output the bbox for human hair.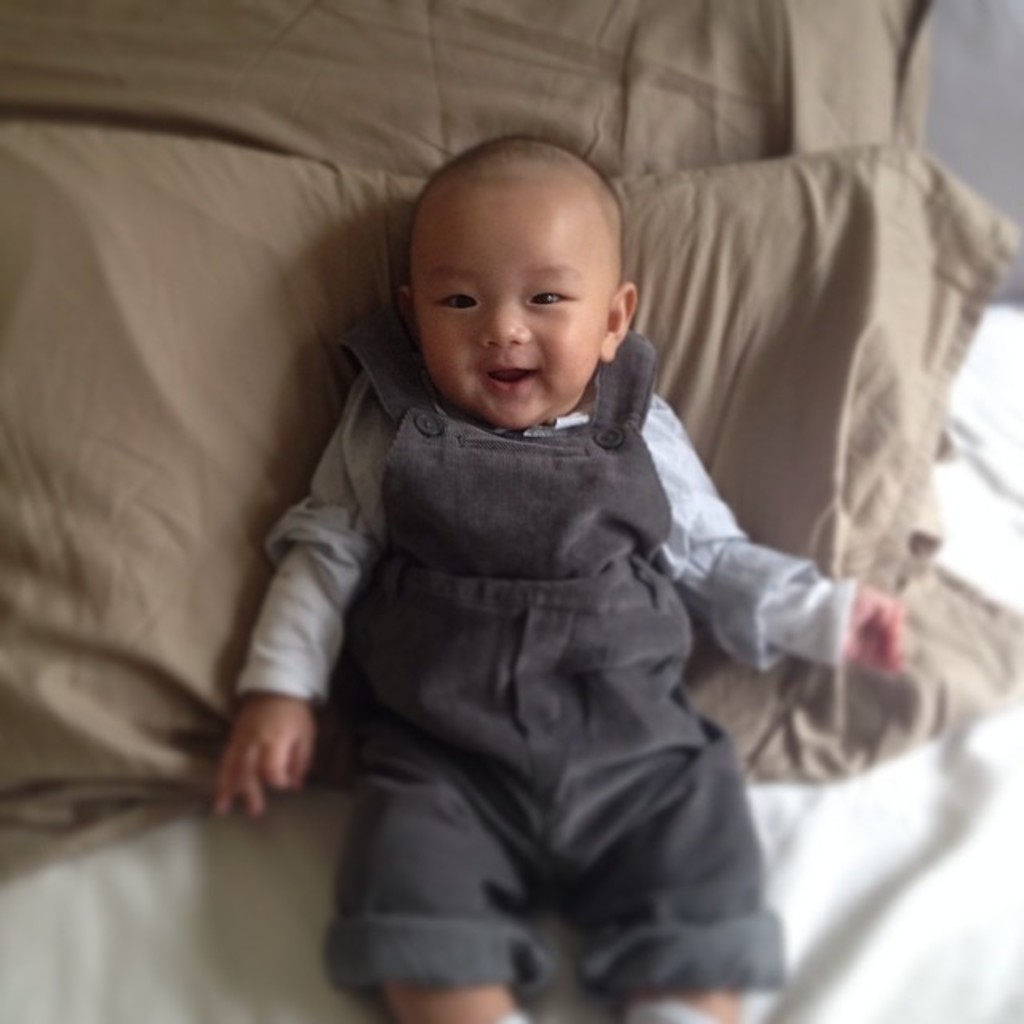
[421,131,626,210].
